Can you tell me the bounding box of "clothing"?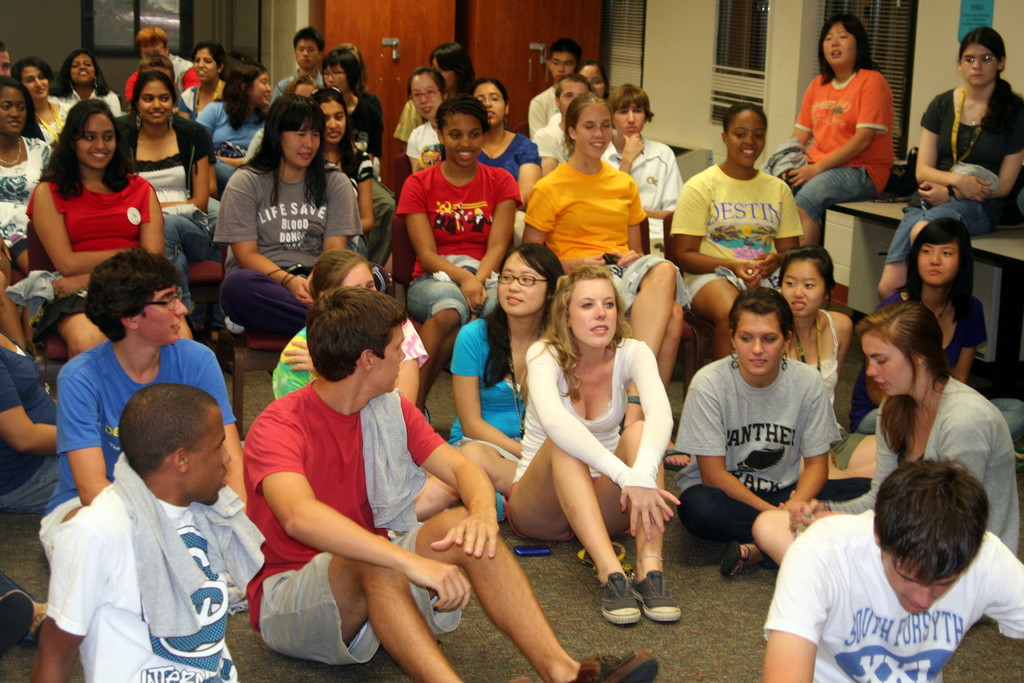
rect(31, 96, 74, 142).
